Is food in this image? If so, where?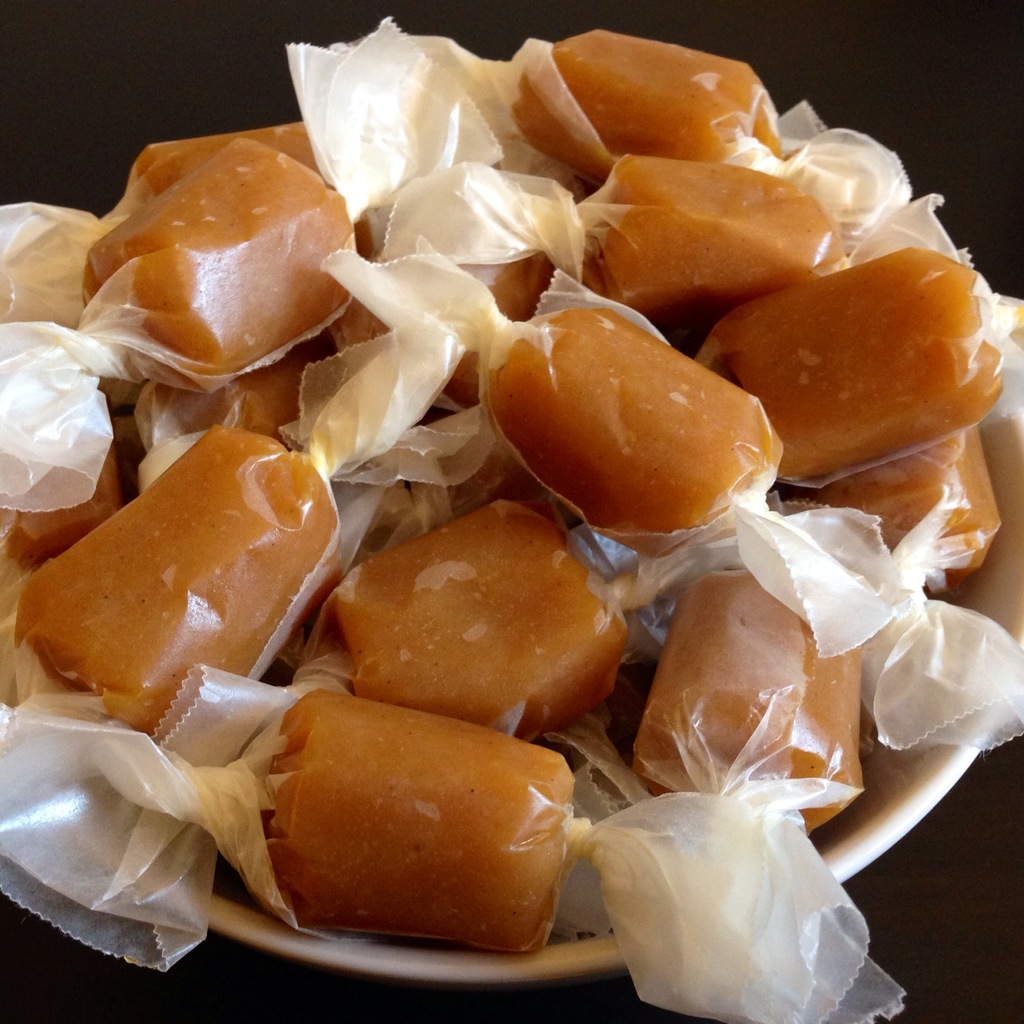
Yes, at crop(221, 703, 615, 946).
